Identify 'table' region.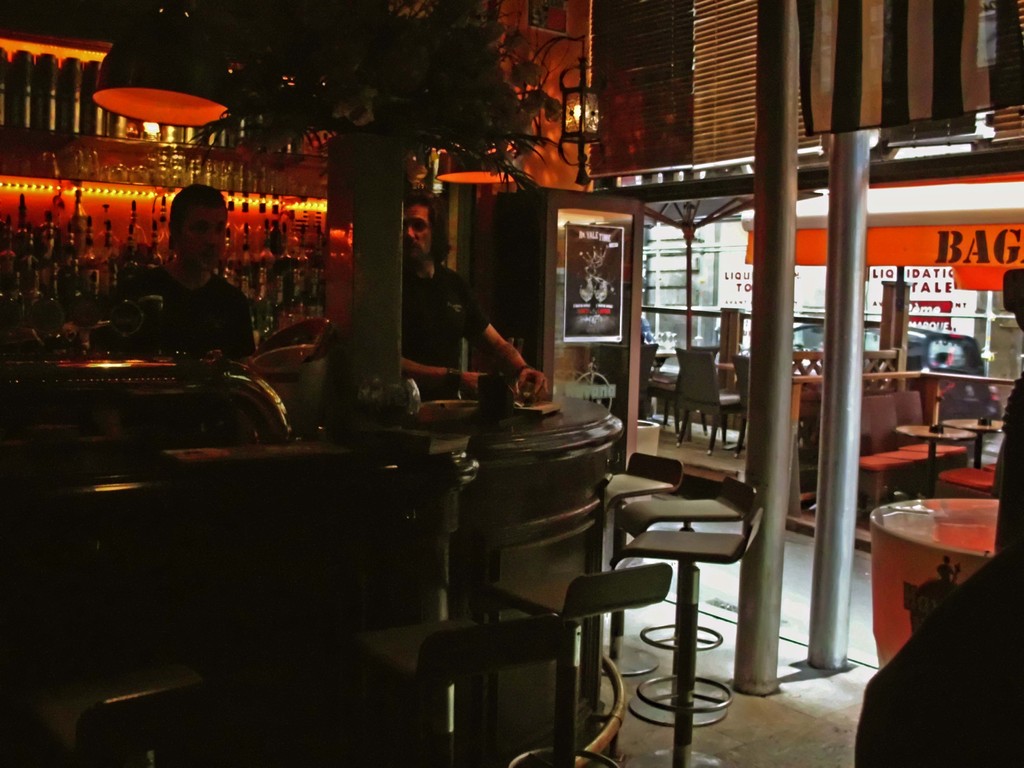
Region: <box>898,424,976,495</box>.
